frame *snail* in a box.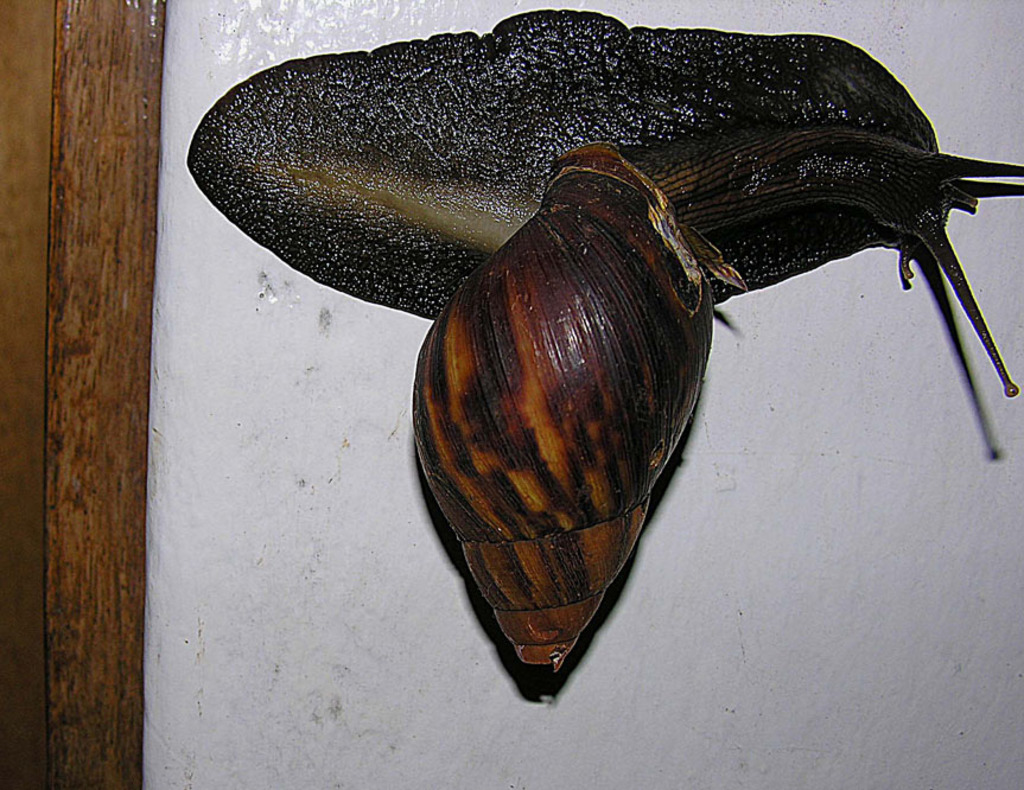
<box>187,0,1023,401</box>.
